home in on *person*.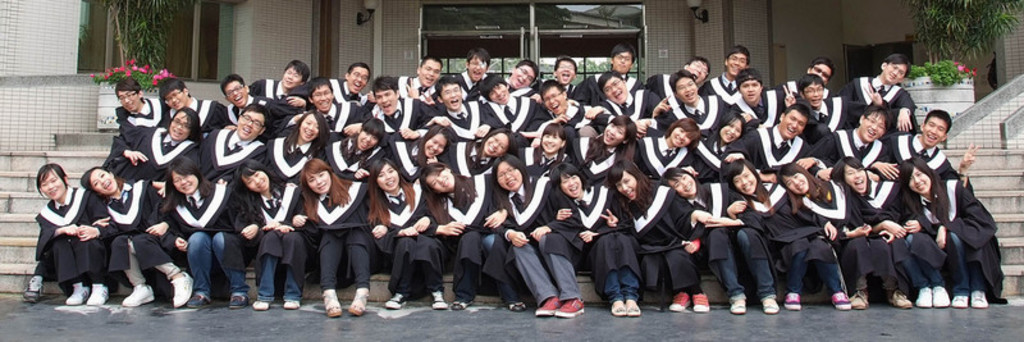
Homed in at left=248, top=63, right=312, bottom=108.
